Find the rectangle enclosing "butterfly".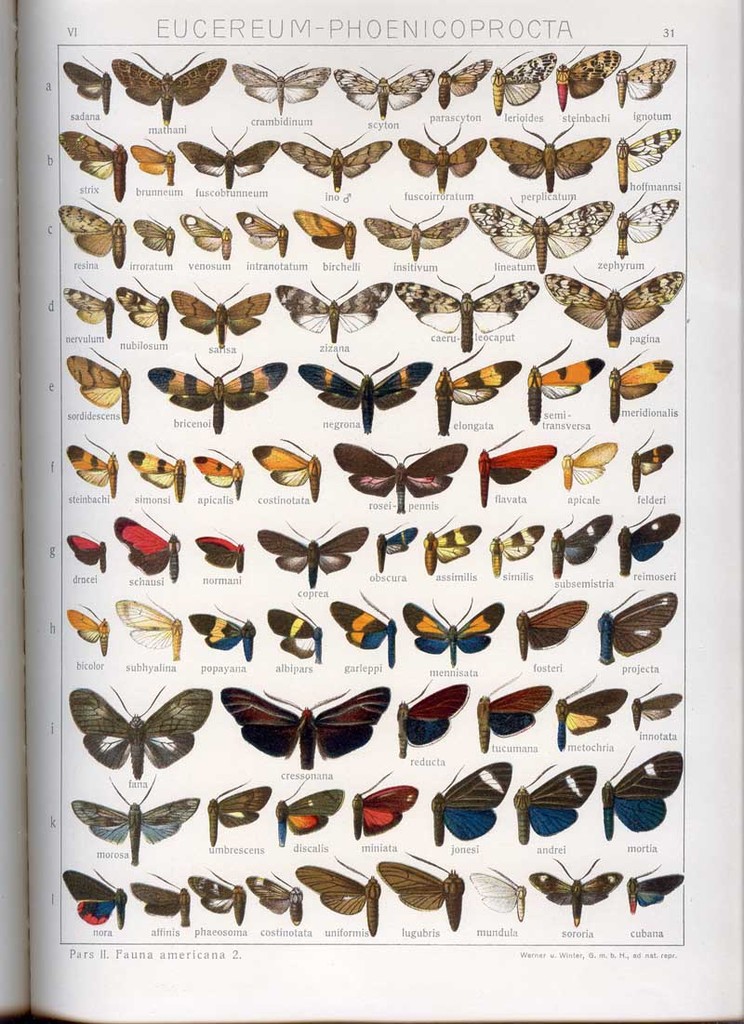
region(410, 601, 507, 663).
